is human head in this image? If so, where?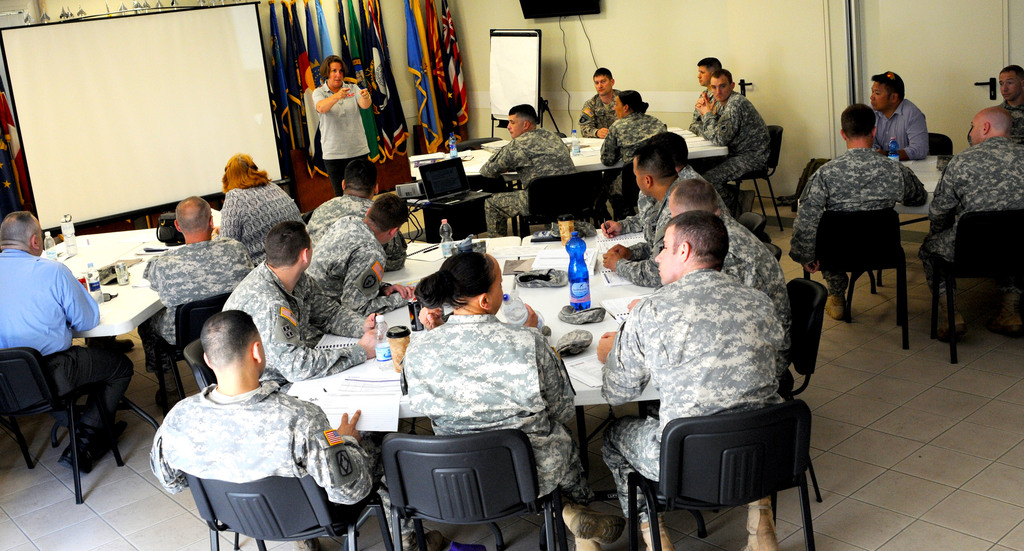
Yes, at 870:73:905:115.
